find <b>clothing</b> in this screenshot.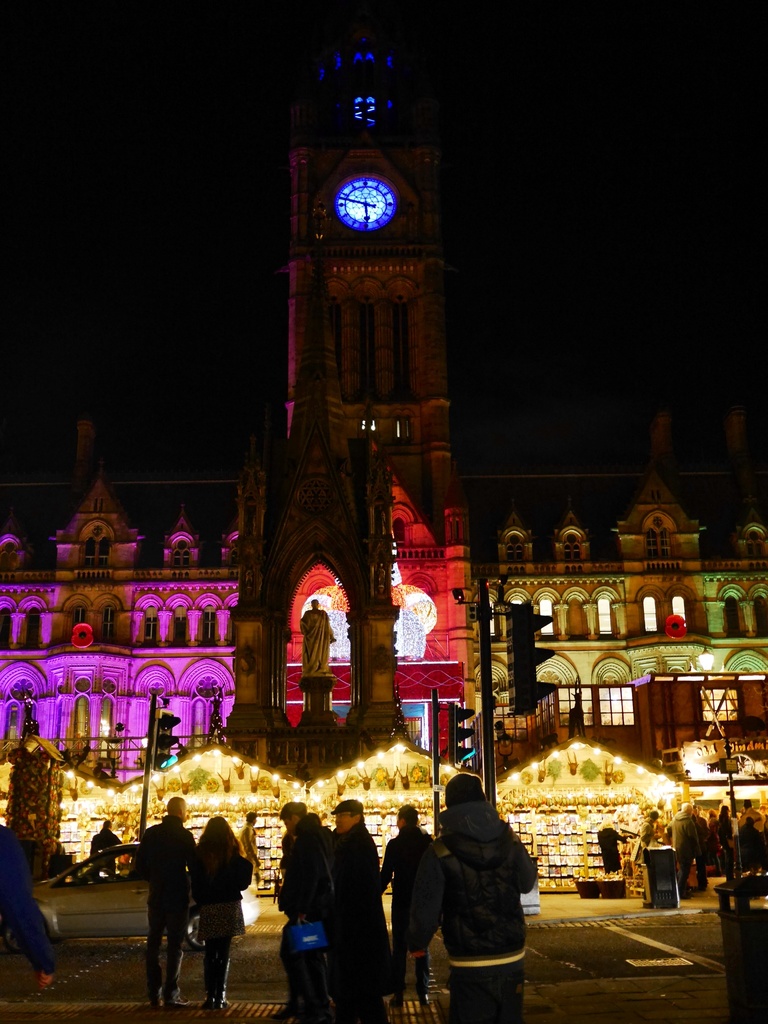
The bounding box for <b>clothing</b> is [left=238, top=821, right=259, bottom=868].
